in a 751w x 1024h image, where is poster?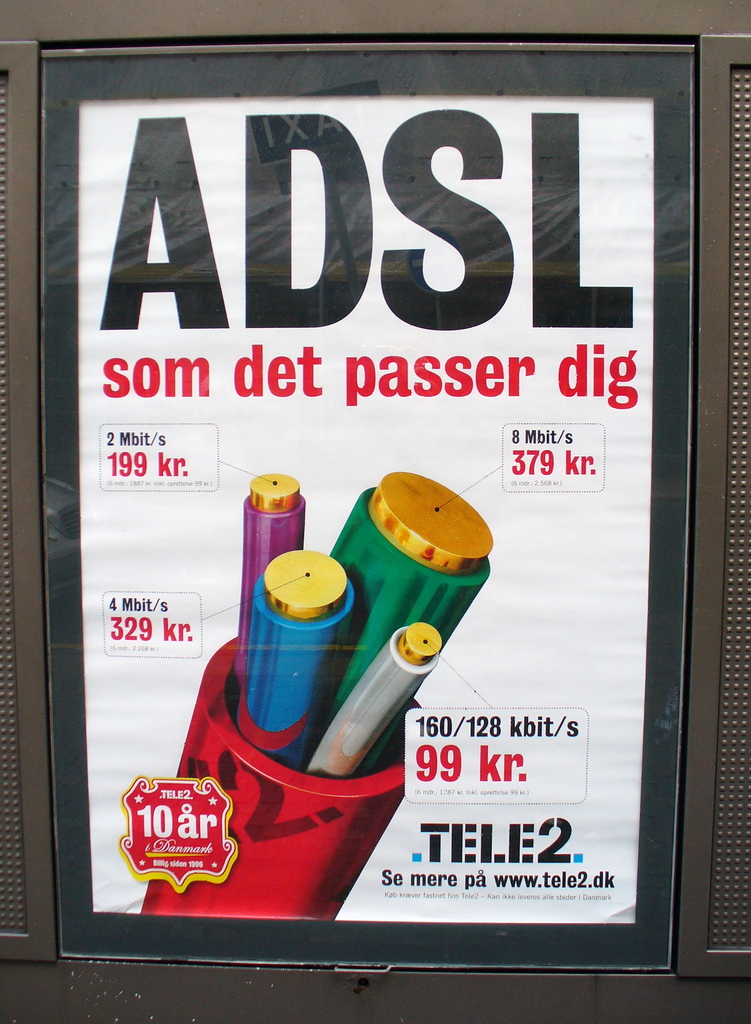
x1=77 y1=106 x2=644 y2=917.
